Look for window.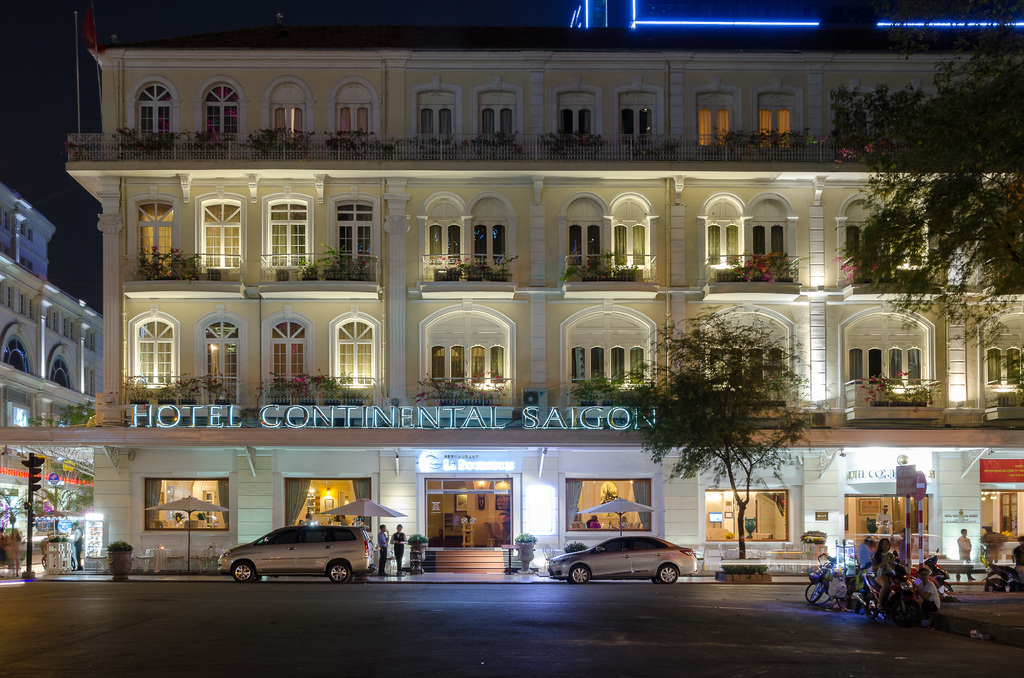
Found: (138,80,178,144).
